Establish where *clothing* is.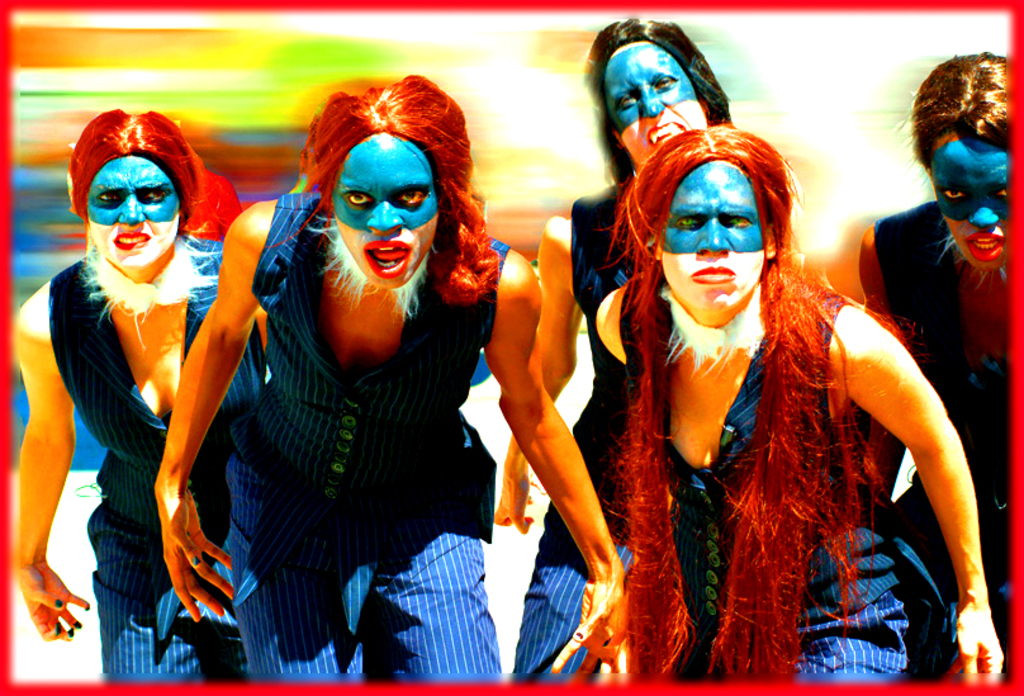
Established at x1=874, y1=199, x2=1011, y2=682.
